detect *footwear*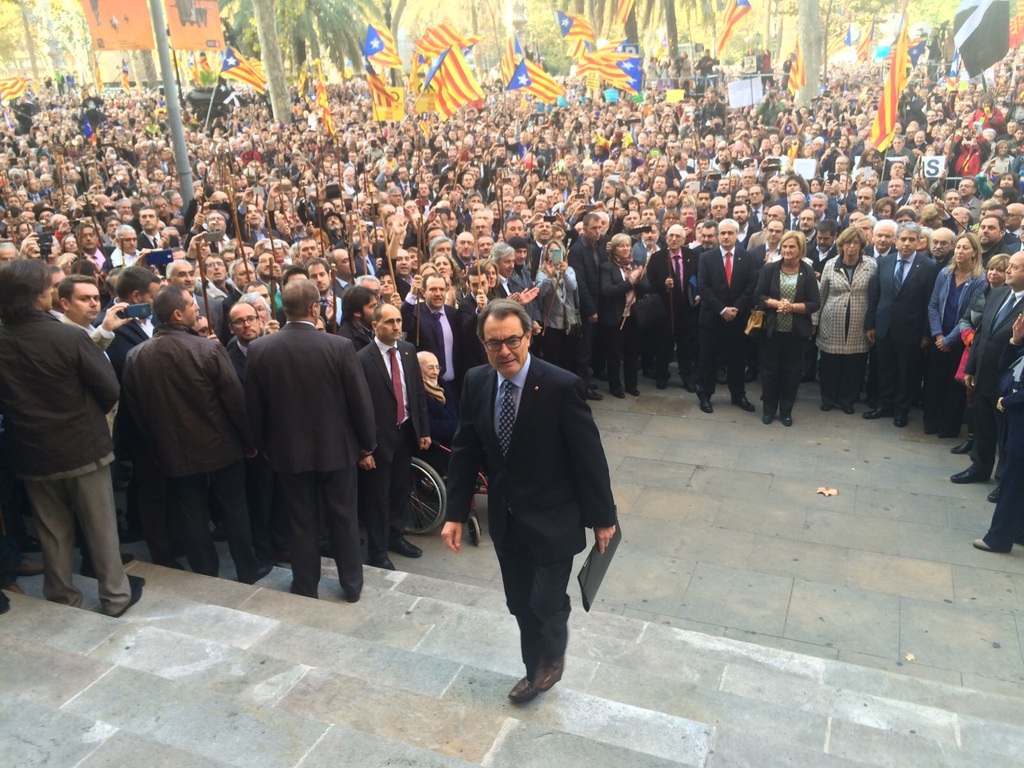
982,483,1001,506
